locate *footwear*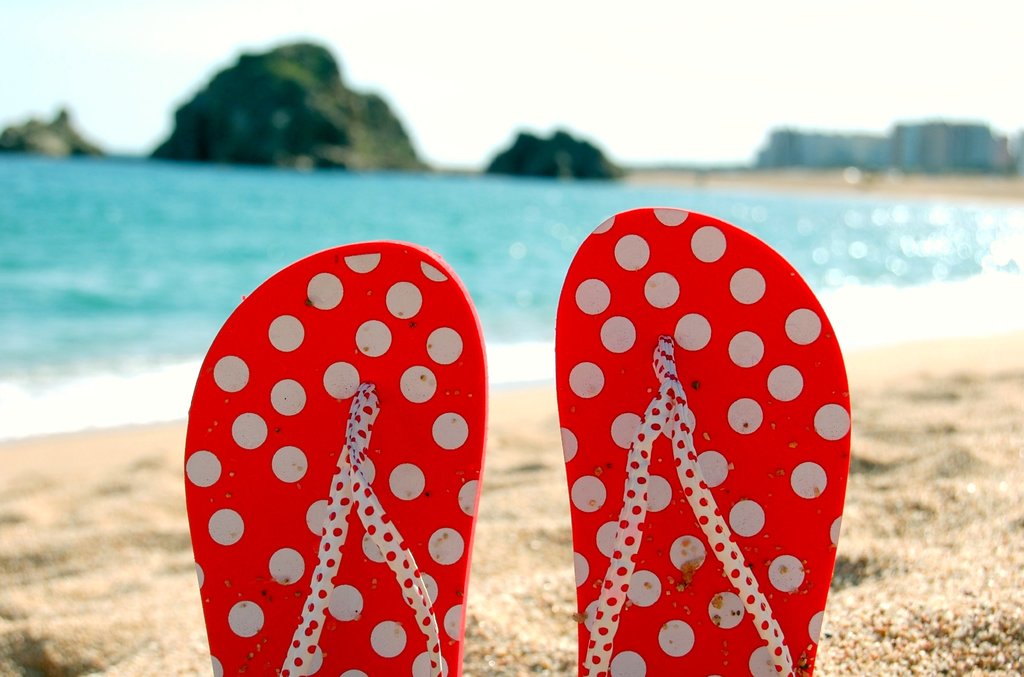
180,239,490,673
